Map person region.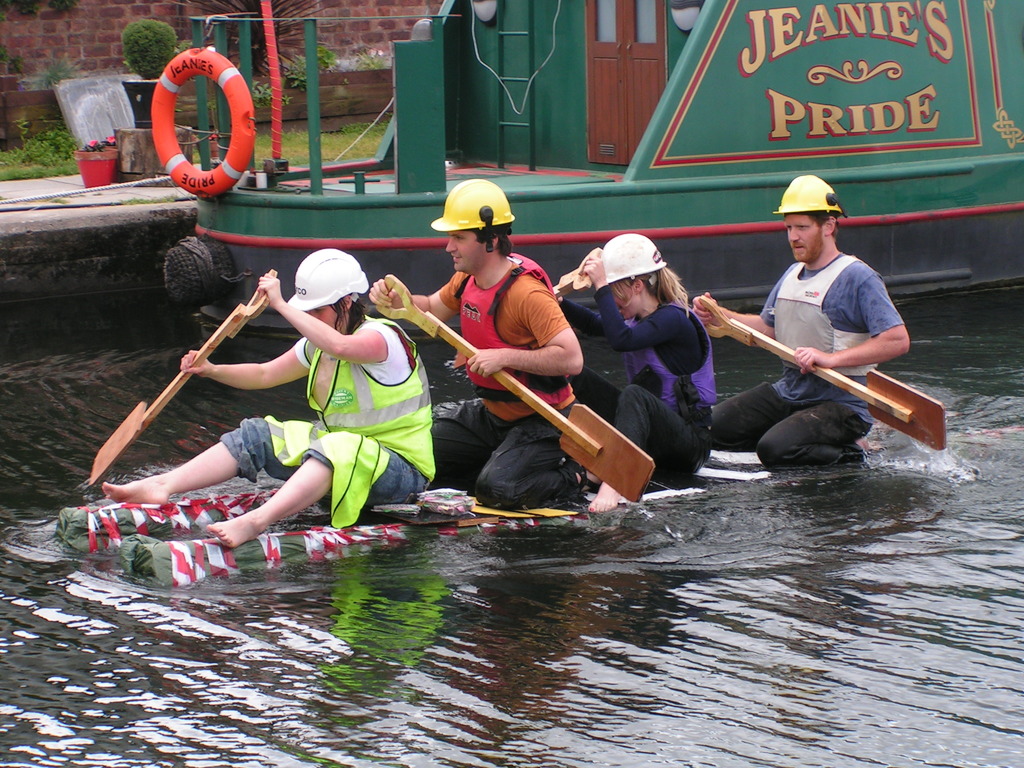
Mapped to [x1=106, y1=247, x2=433, y2=547].
